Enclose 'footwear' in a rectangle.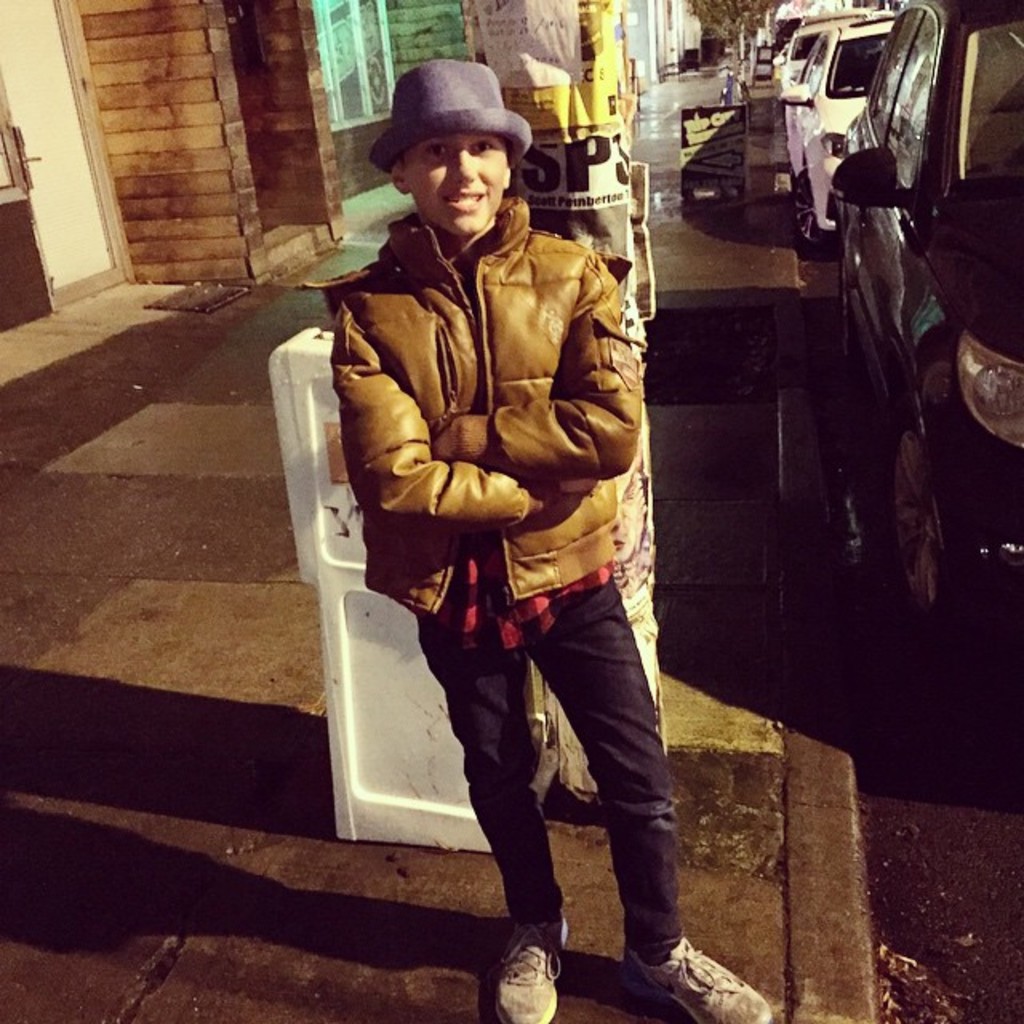
626 936 774 1022.
